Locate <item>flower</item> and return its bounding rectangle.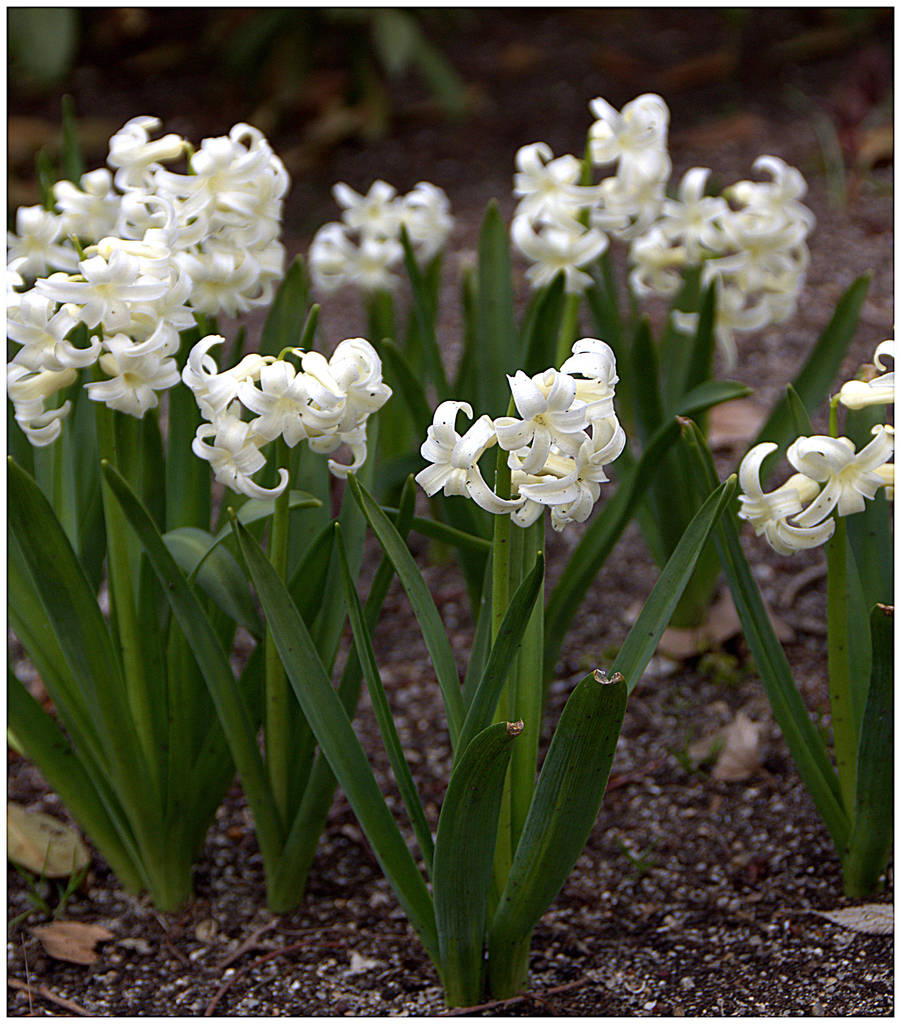
566,337,629,465.
